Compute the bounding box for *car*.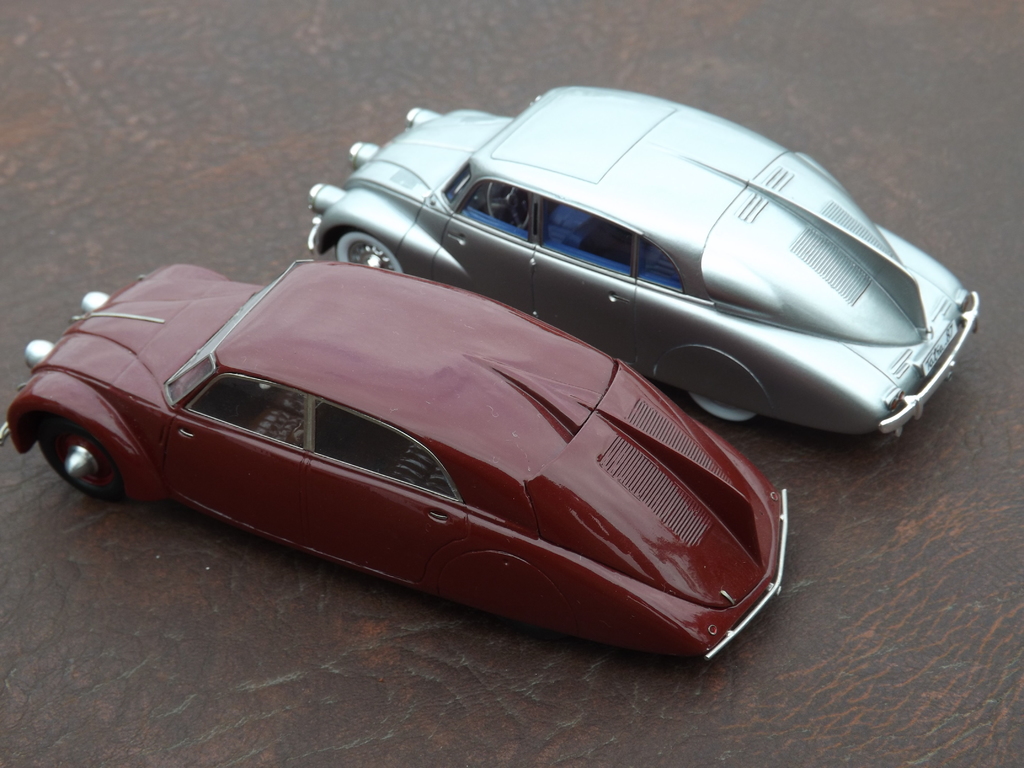
bbox=(310, 85, 977, 441).
